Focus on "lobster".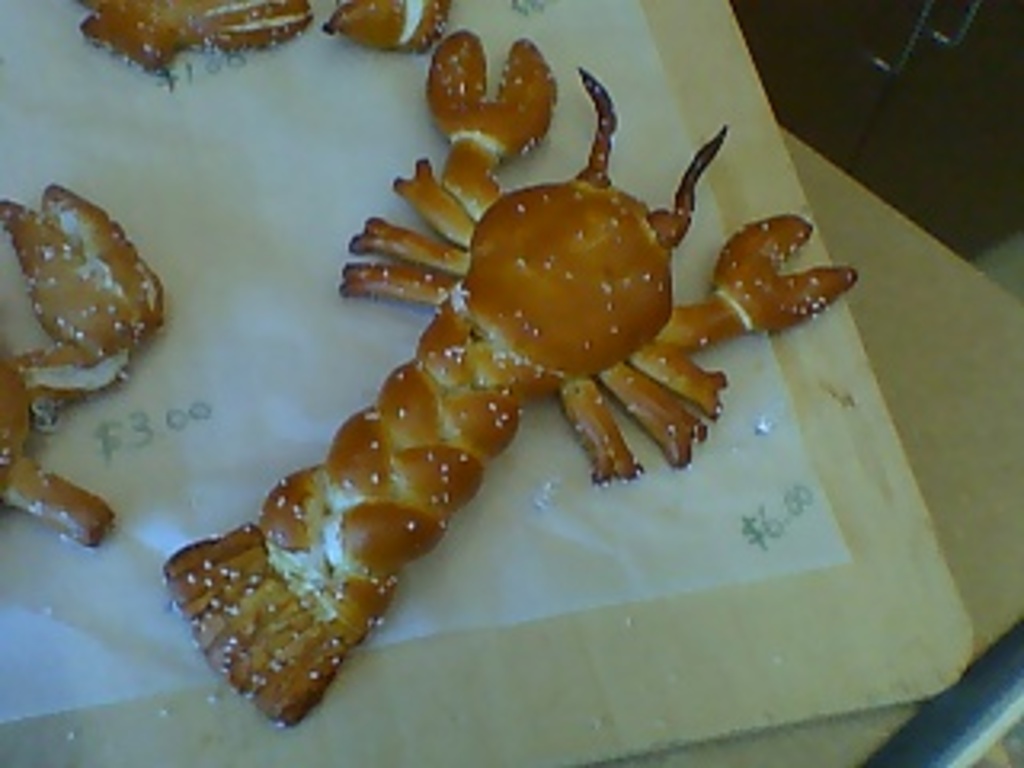
Focused at 0:179:163:538.
